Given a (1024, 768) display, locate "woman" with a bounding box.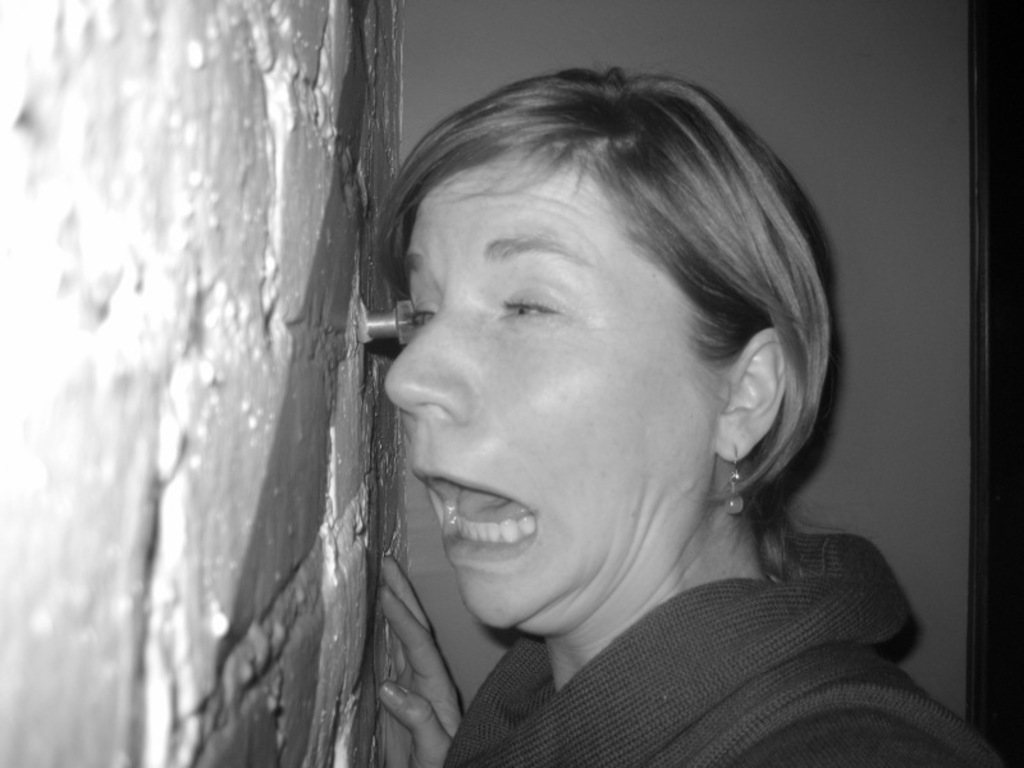
Located: [left=365, top=64, right=1000, bottom=767].
